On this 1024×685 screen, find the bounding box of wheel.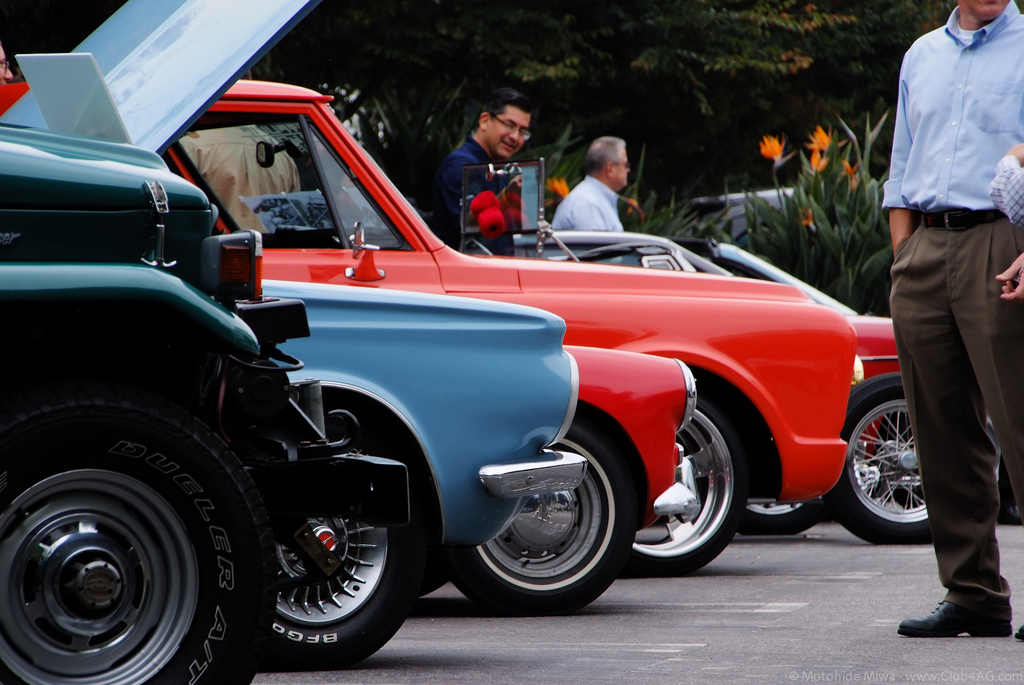
Bounding box: pyautogui.locateOnScreen(257, 403, 422, 669).
